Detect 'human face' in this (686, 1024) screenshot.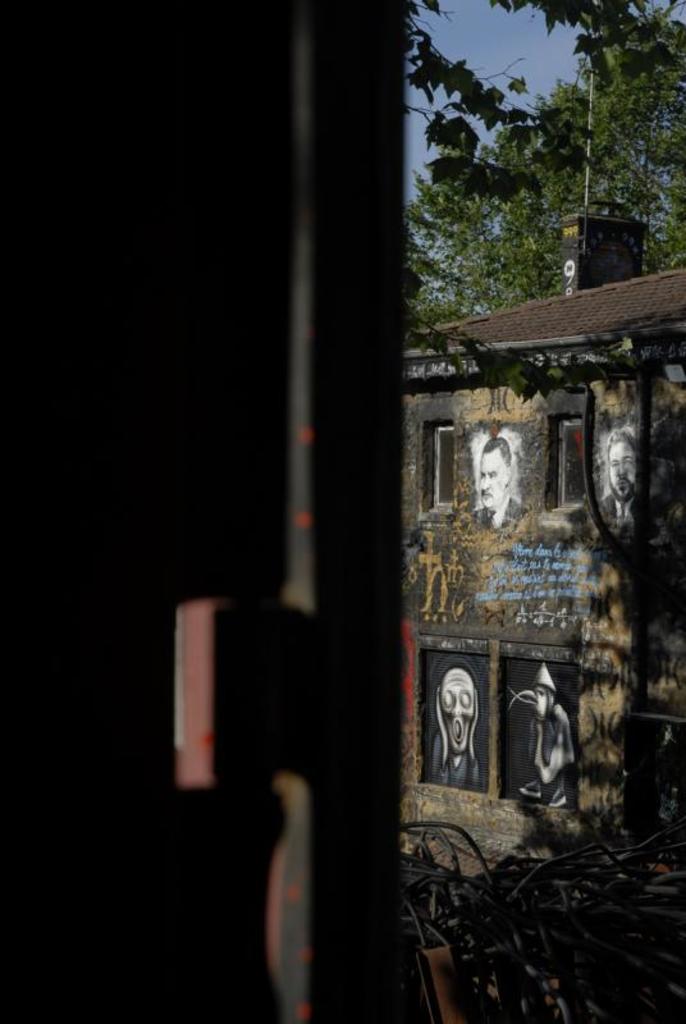
Detection: 479, 451, 508, 504.
